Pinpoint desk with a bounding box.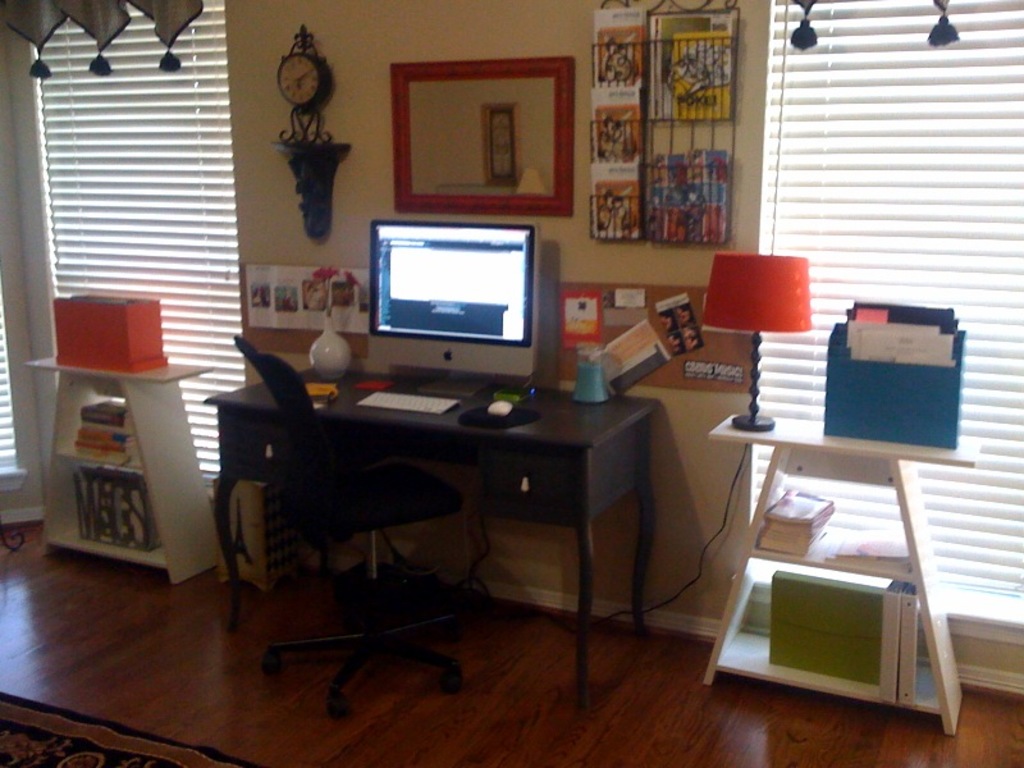
crop(204, 357, 667, 722).
